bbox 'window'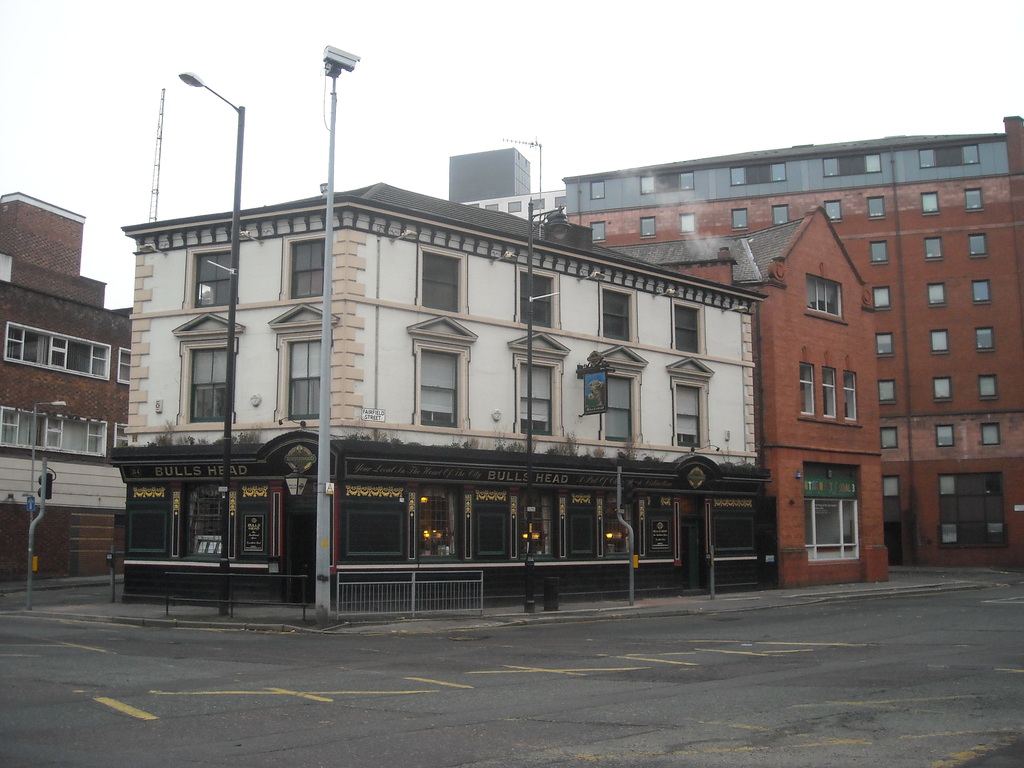
<region>965, 185, 984, 212</region>
